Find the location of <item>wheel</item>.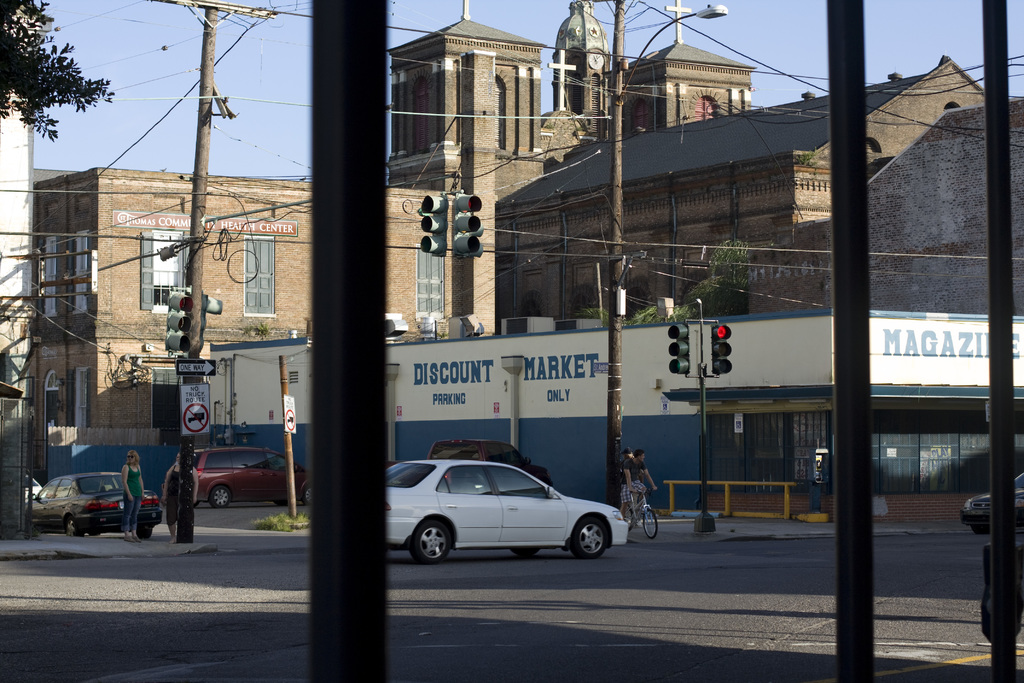
Location: Rect(640, 508, 656, 541).
